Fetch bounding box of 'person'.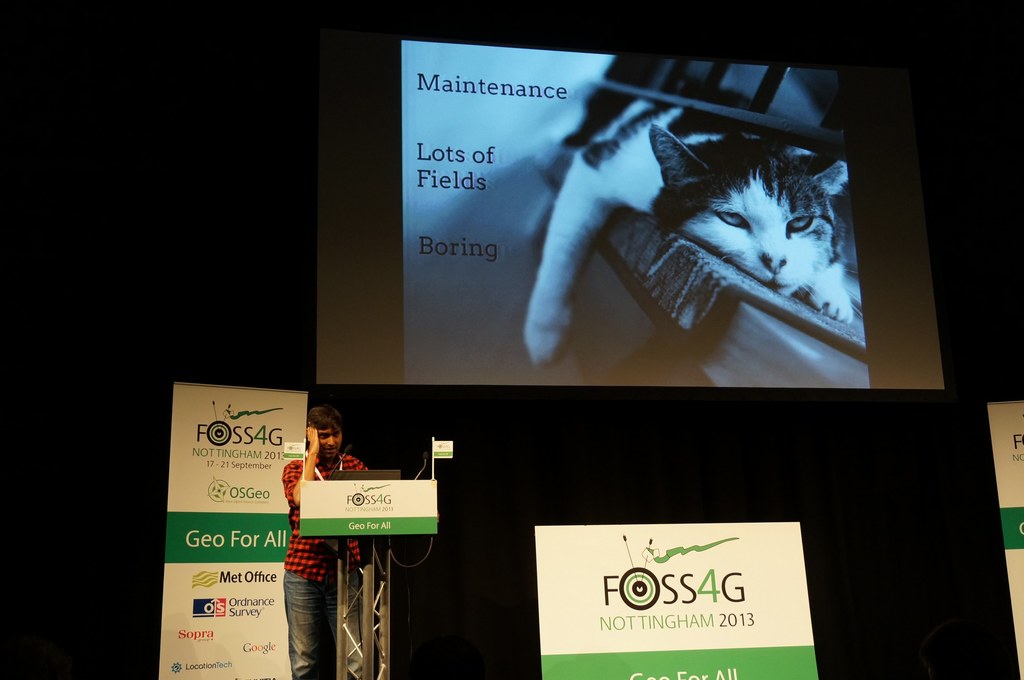
Bbox: Rect(284, 406, 371, 679).
